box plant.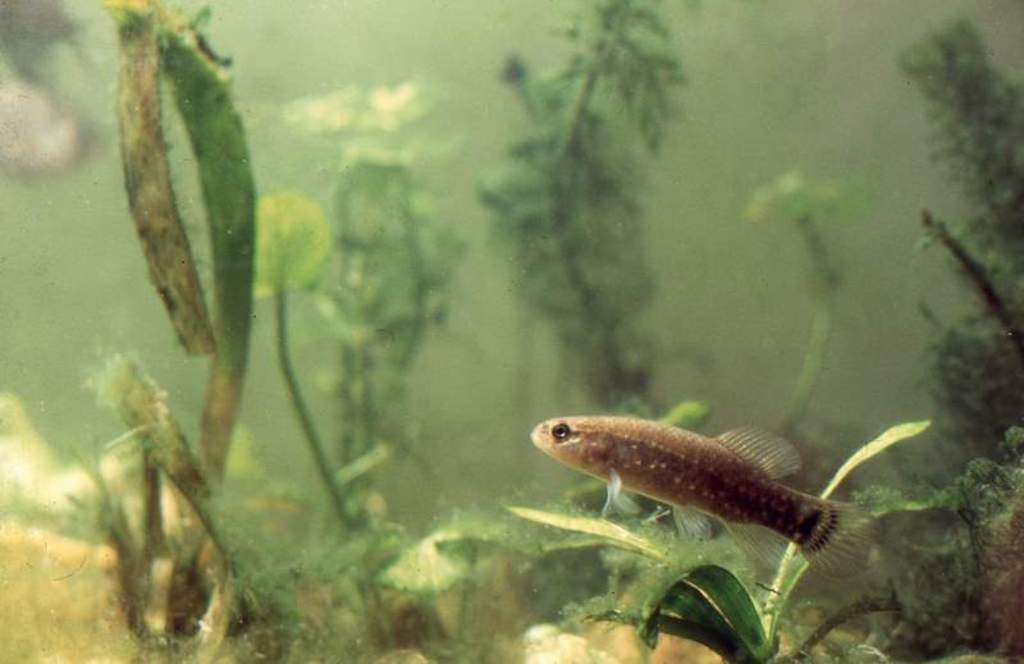
bbox(476, 0, 686, 422).
